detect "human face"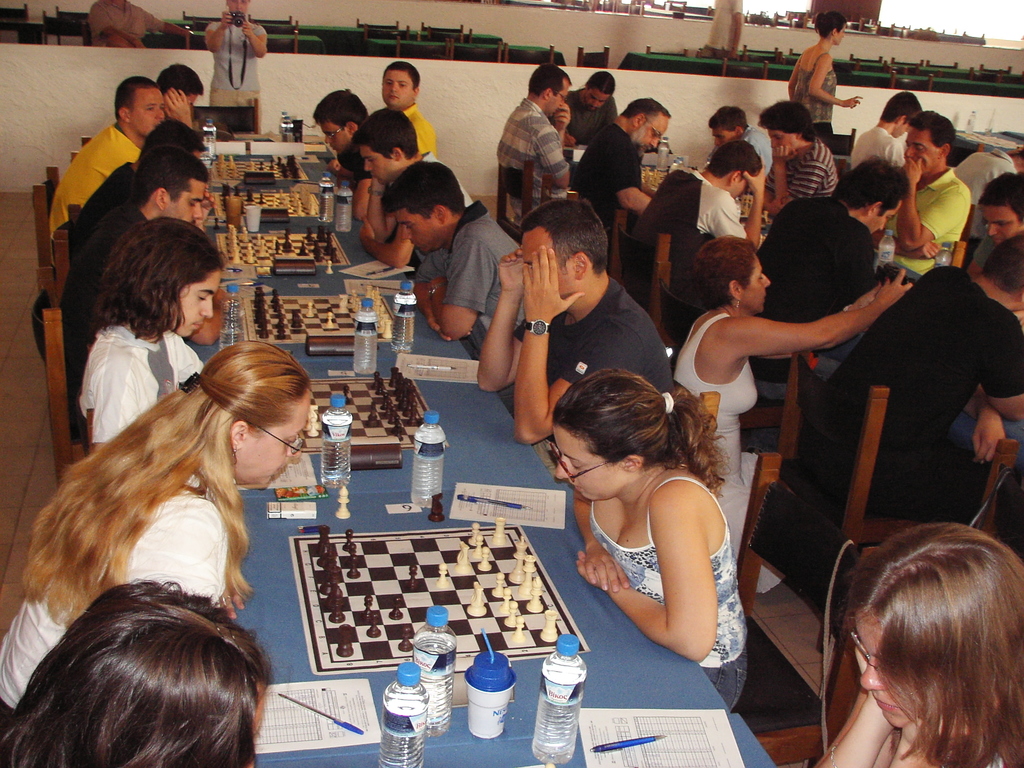
bbox=(643, 119, 666, 150)
